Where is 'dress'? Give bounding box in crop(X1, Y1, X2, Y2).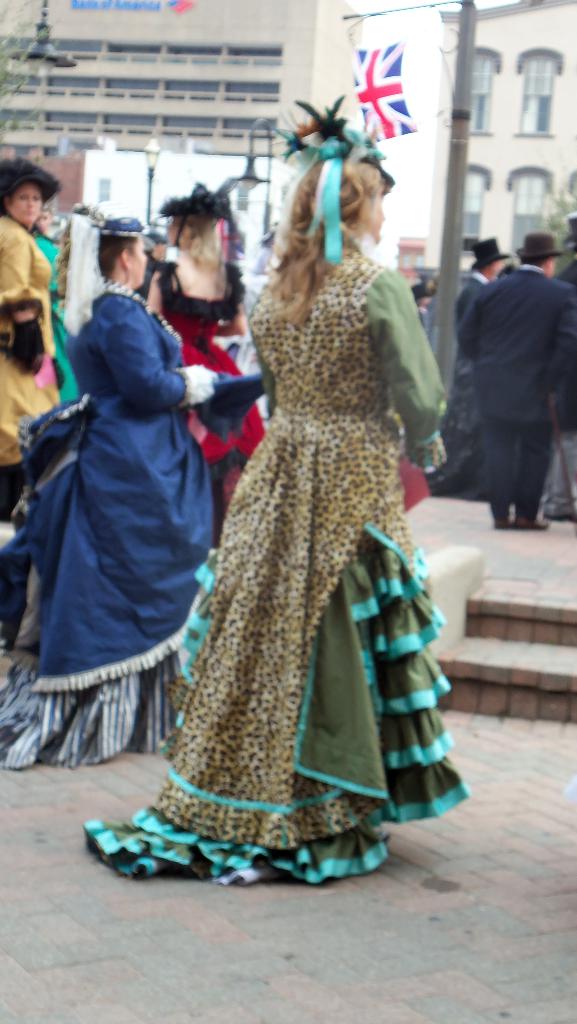
crop(151, 245, 270, 495).
